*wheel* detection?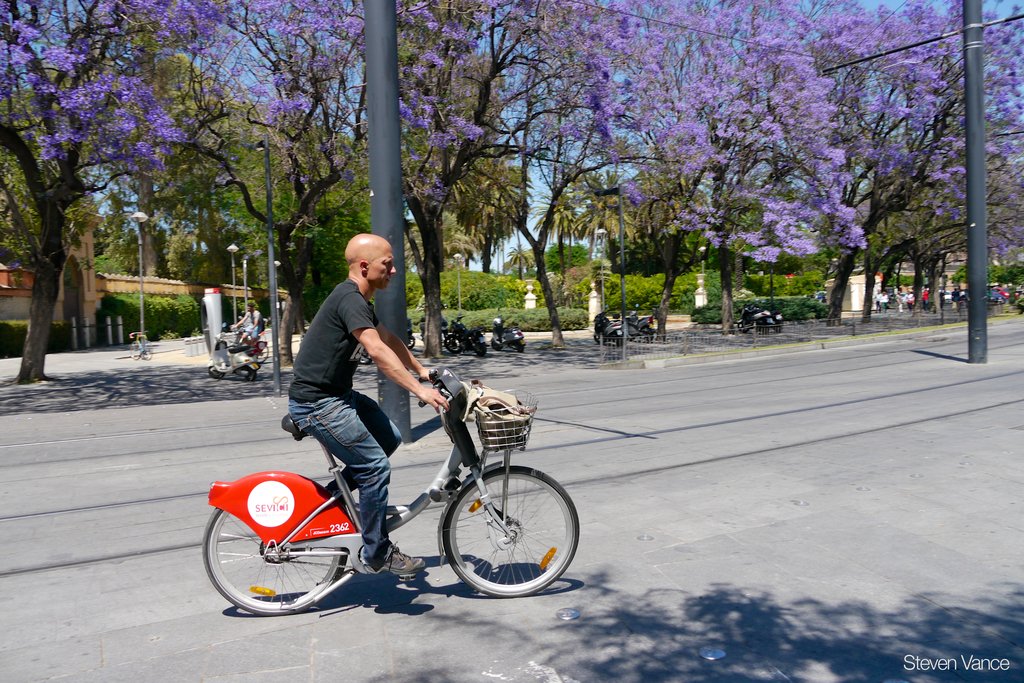
box=[515, 342, 524, 352]
